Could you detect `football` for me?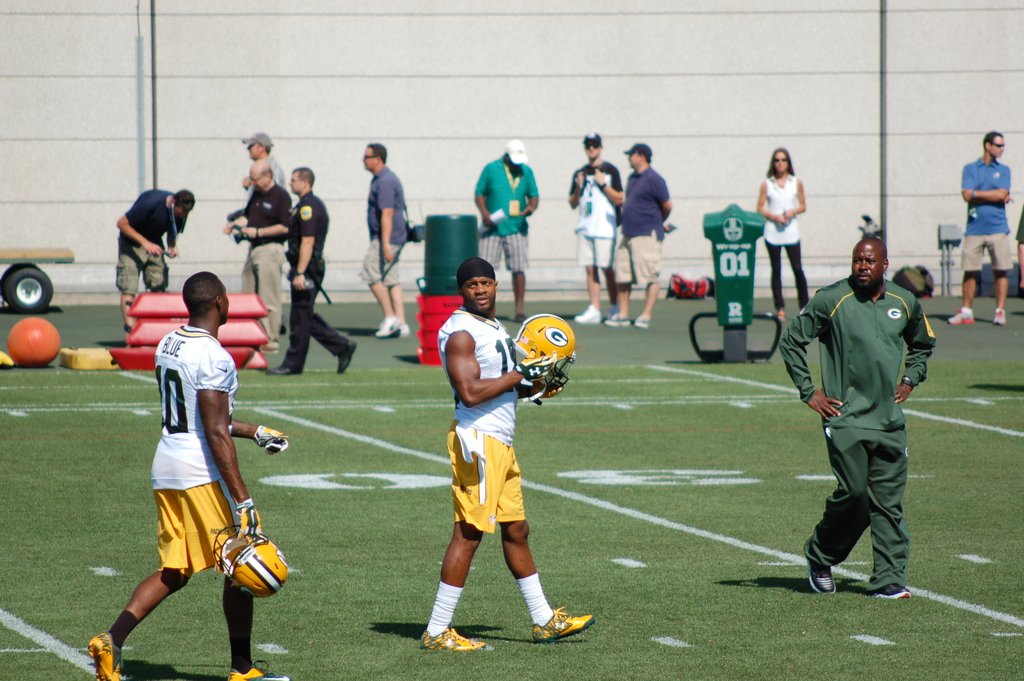
Detection result: box=[3, 316, 62, 368].
